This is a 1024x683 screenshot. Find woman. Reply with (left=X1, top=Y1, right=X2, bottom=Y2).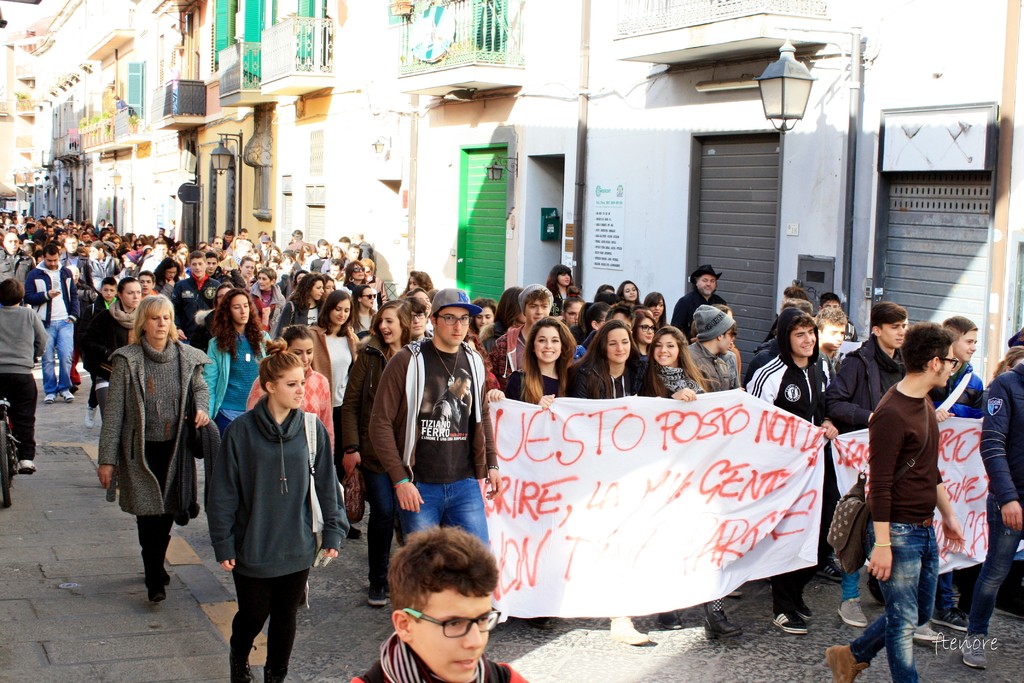
(left=616, top=279, right=646, bottom=311).
